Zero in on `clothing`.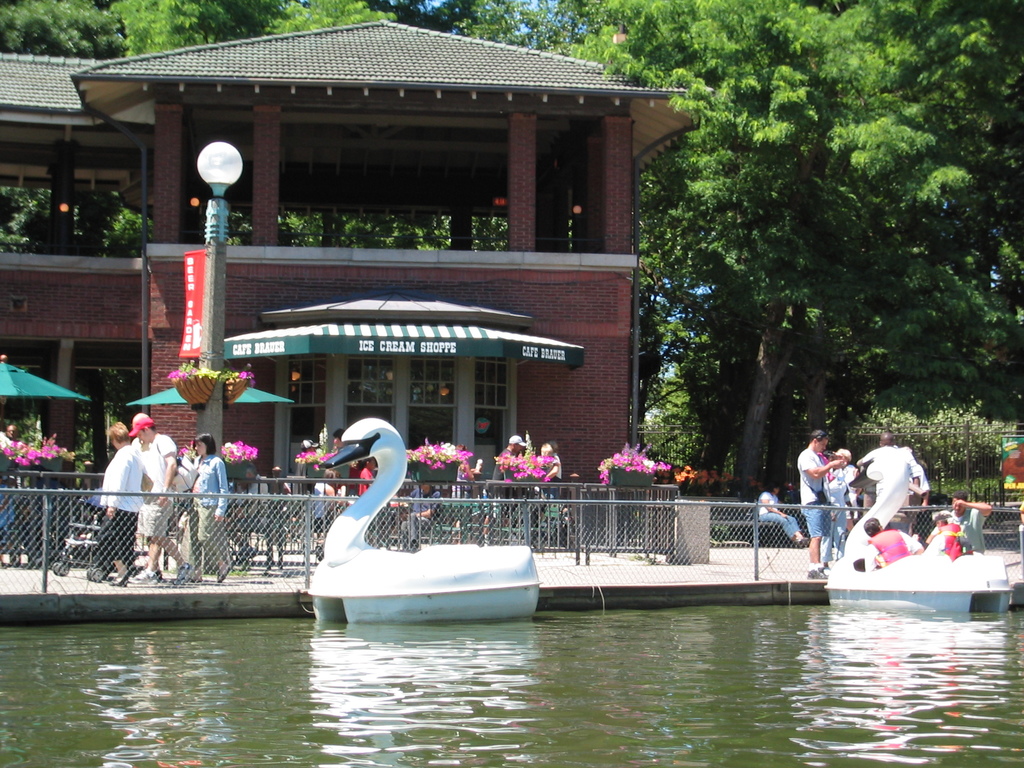
Zeroed in: 100/438/142/568.
